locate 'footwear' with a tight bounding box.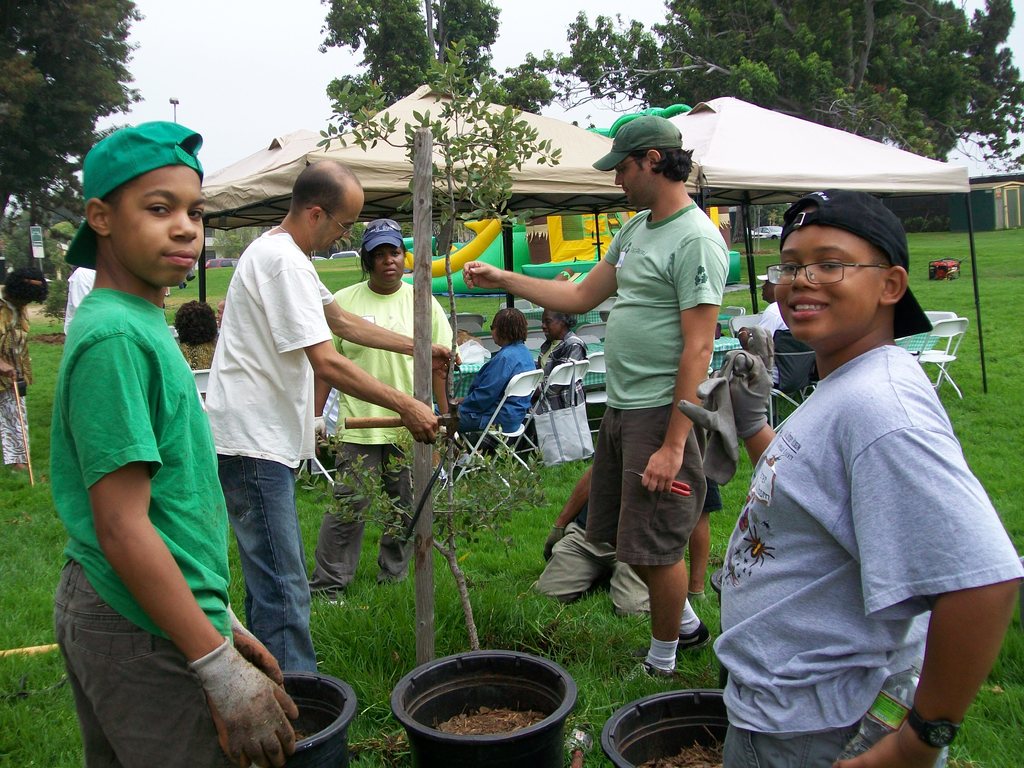
left=611, top=662, right=673, bottom=685.
